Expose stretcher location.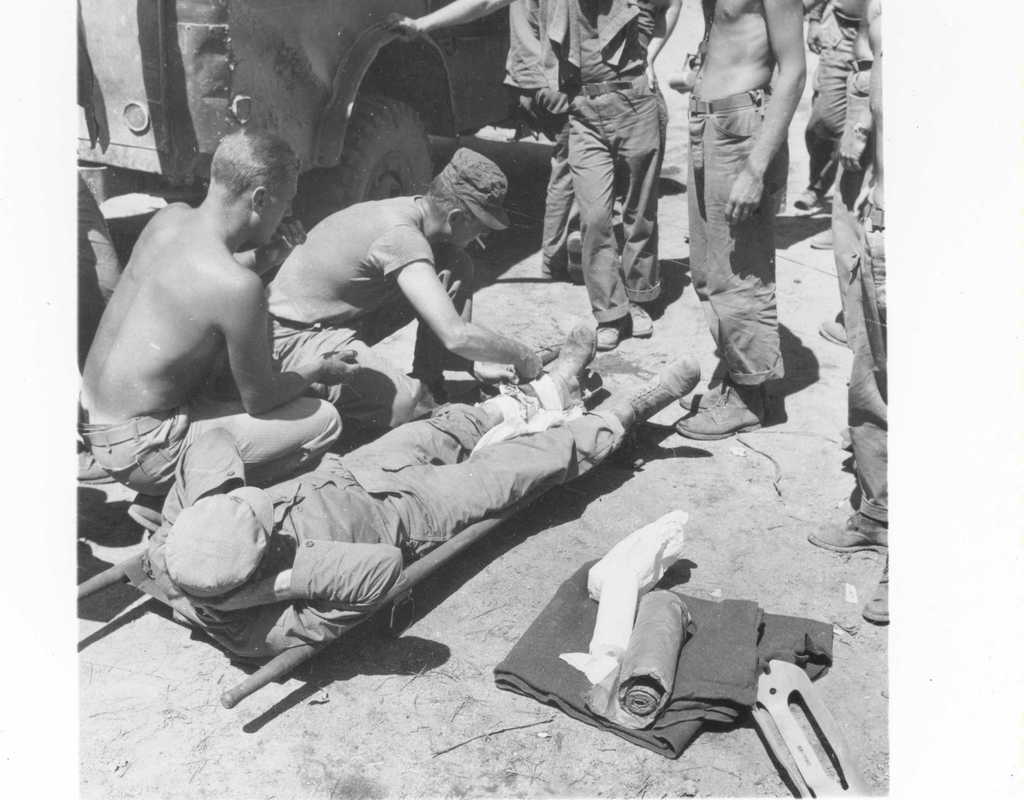
Exposed at x1=72, y1=343, x2=622, y2=710.
